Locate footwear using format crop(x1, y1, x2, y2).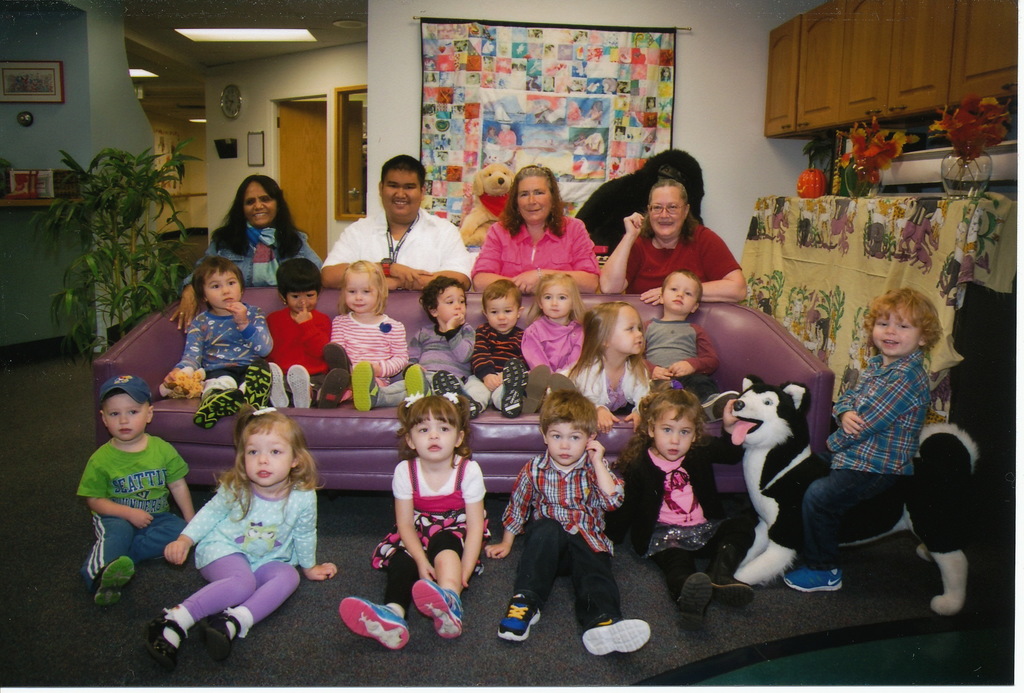
crop(500, 361, 530, 420).
